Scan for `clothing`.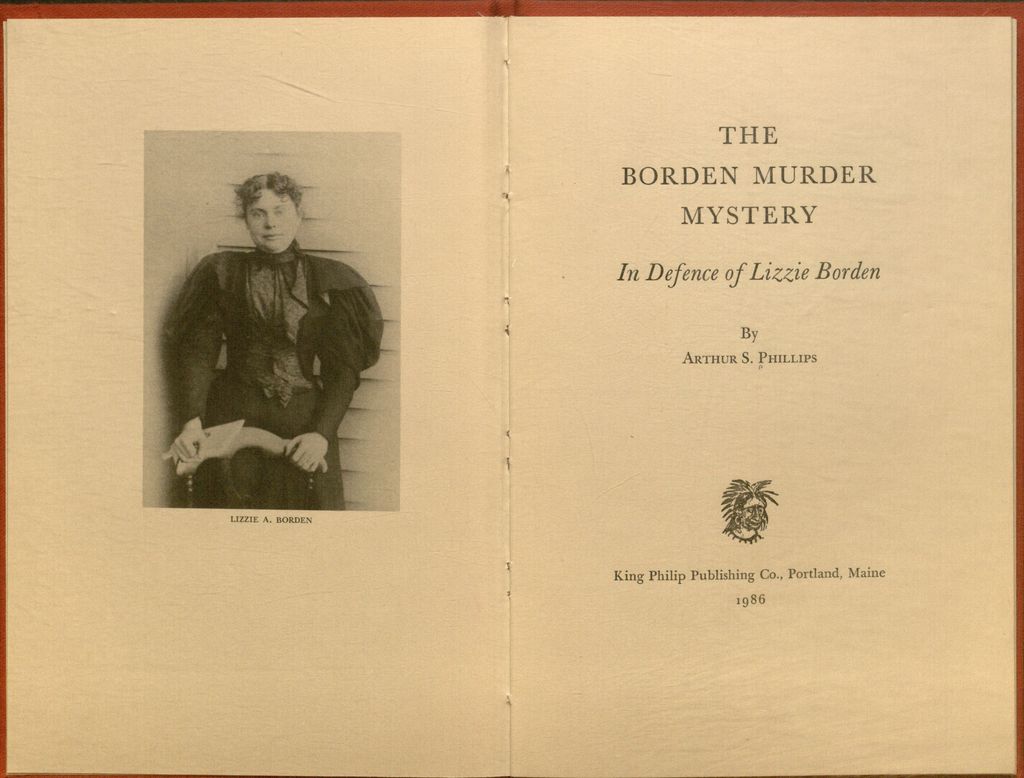
Scan result: <region>170, 254, 380, 517</region>.
